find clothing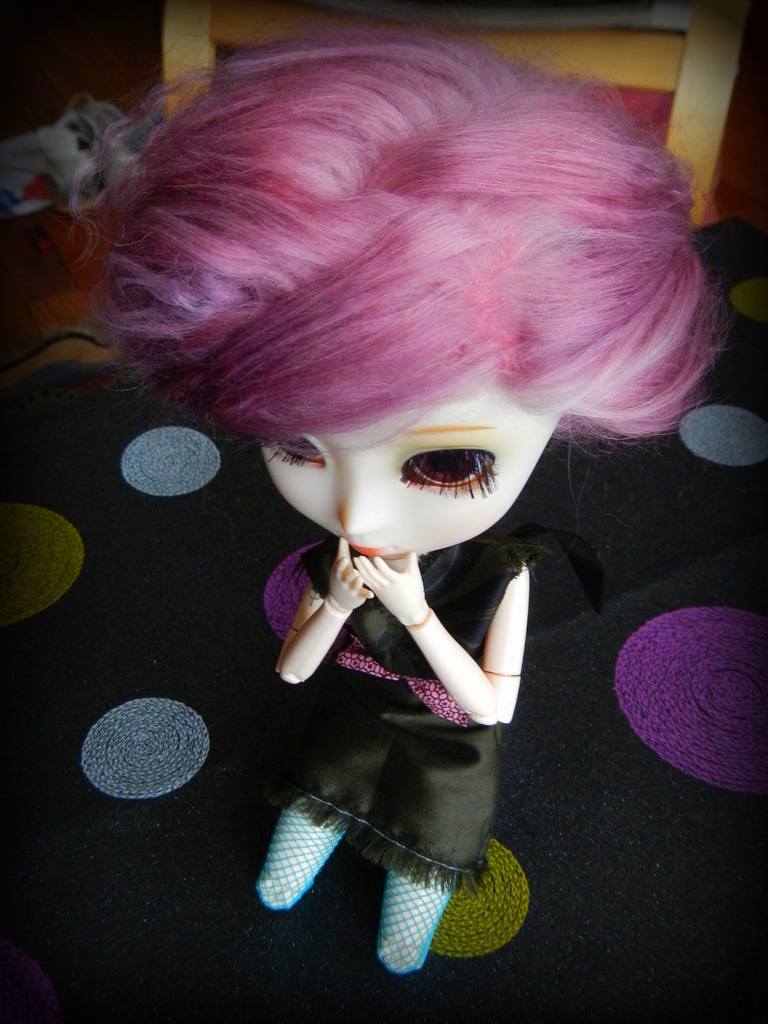
(x1=298, y1=527, x2=535, y2=893)
